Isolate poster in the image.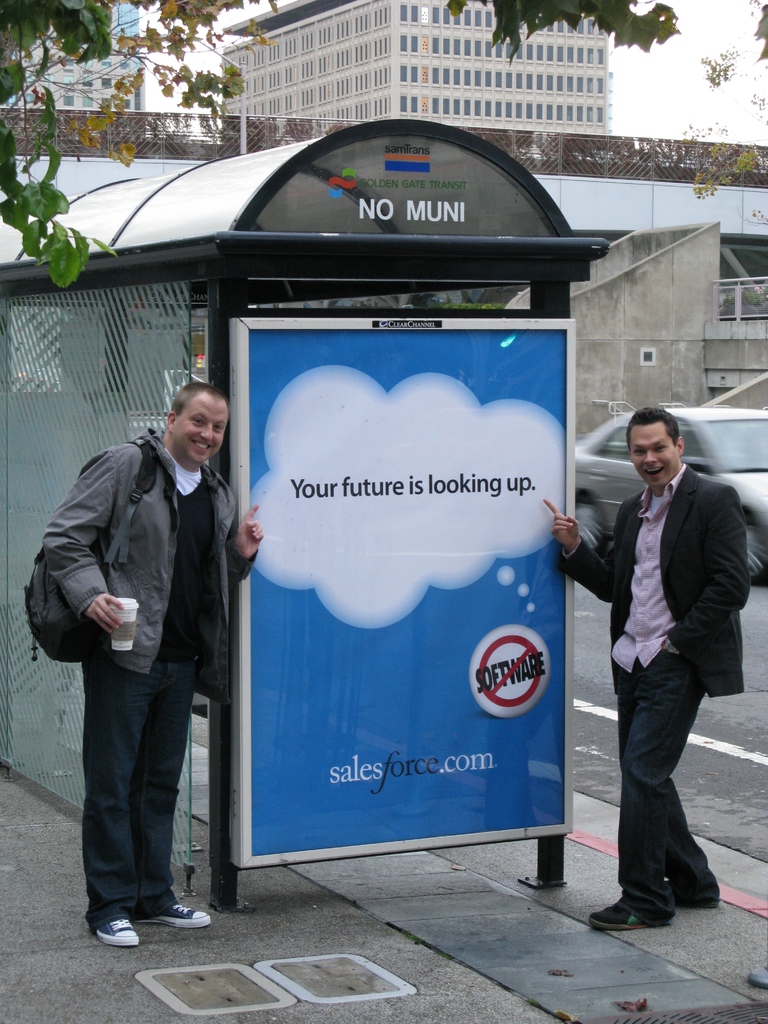
Isolated region: 252 330 565 856.
